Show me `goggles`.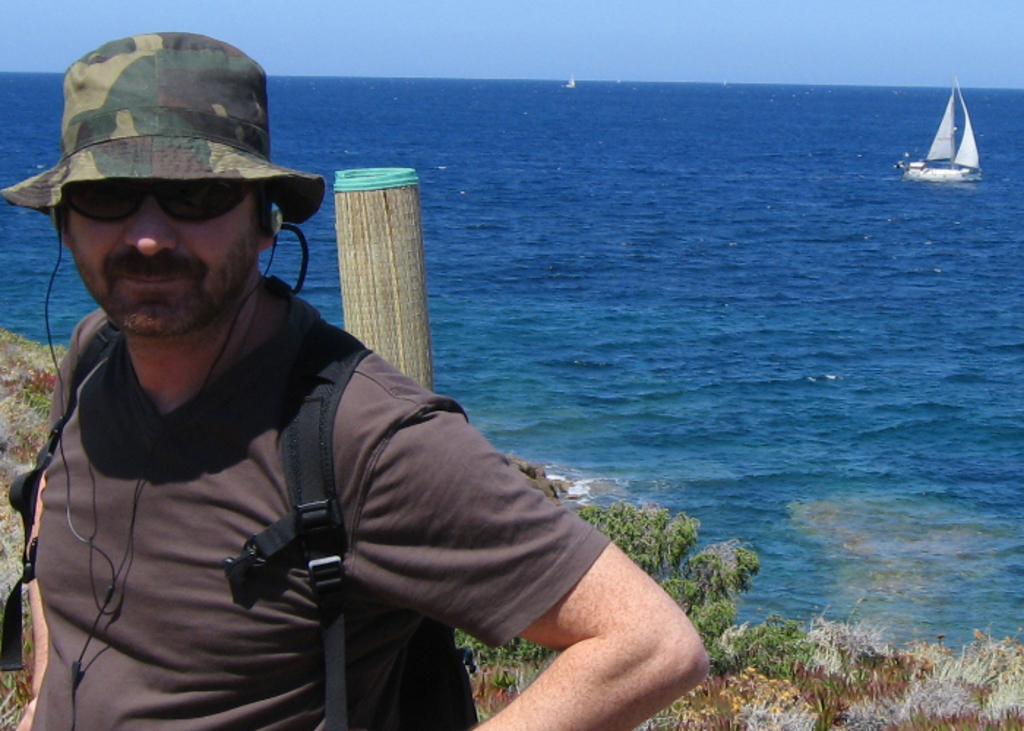
`goggles` is here: <bbox>51, 164, 240, 227</bbox>.
